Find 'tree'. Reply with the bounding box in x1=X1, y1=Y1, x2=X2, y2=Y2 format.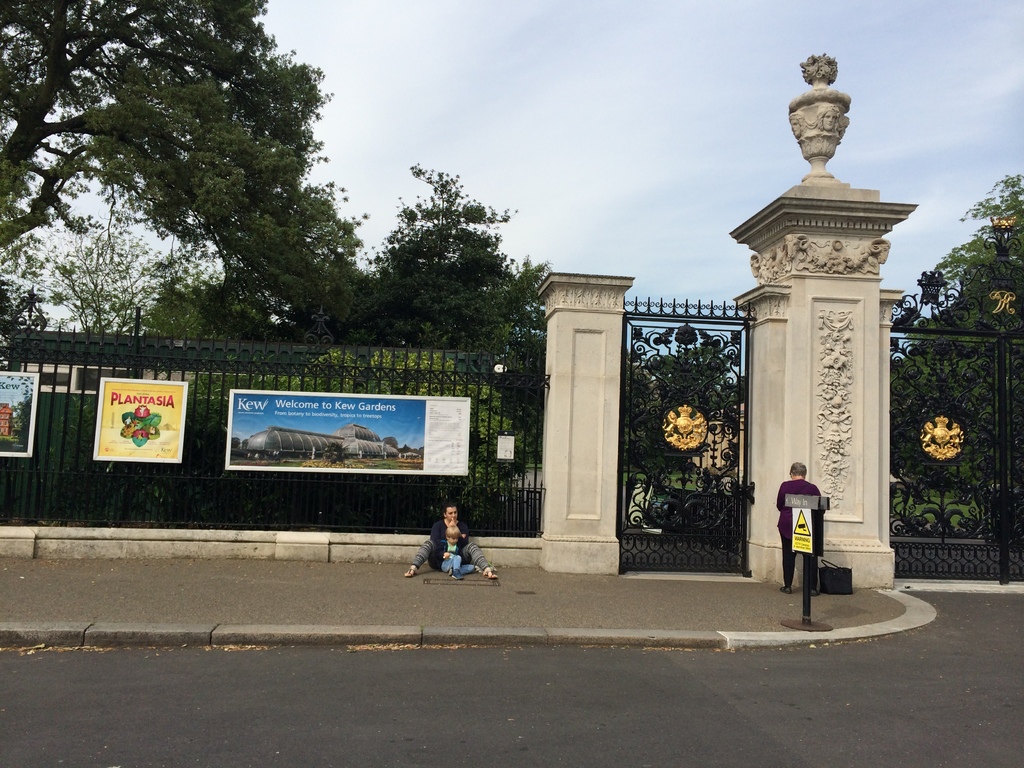
x1=358, y1=166, x2=546, y2=451.
